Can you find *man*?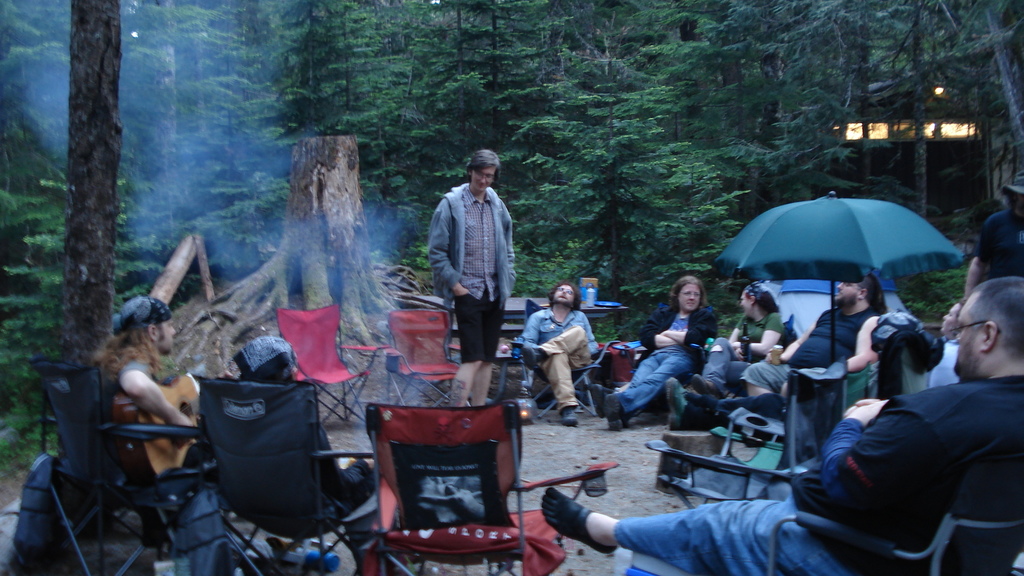
Yes, bounding box: 510,275,604,425.
